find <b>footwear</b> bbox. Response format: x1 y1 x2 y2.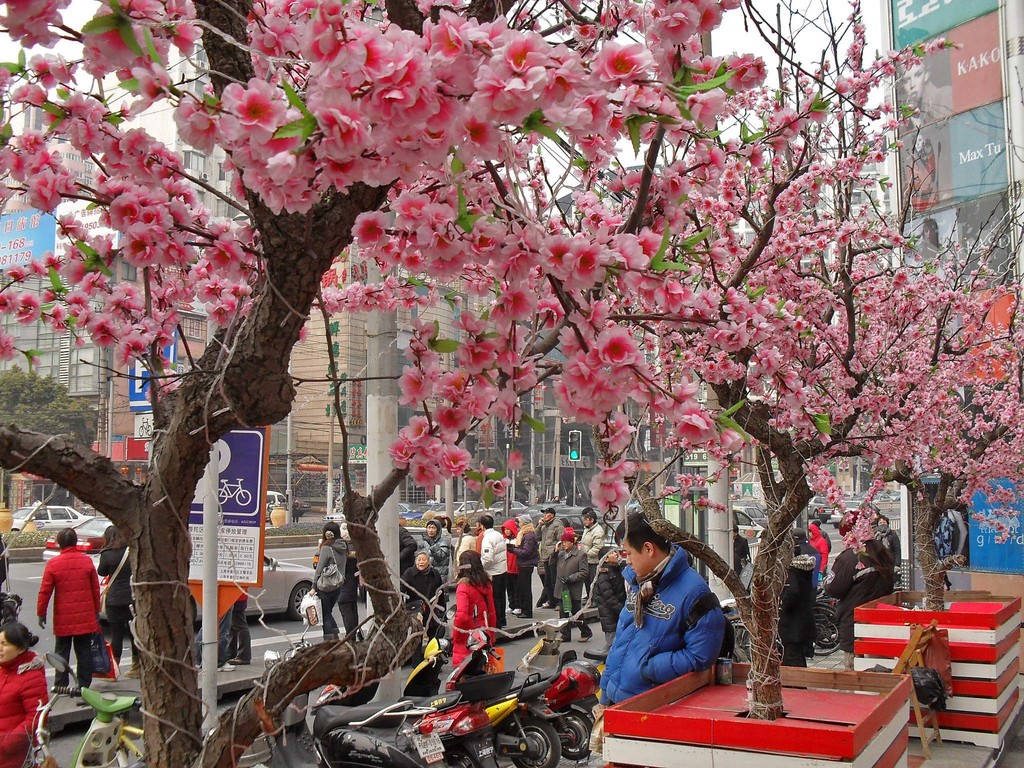
511 607 517 616.
